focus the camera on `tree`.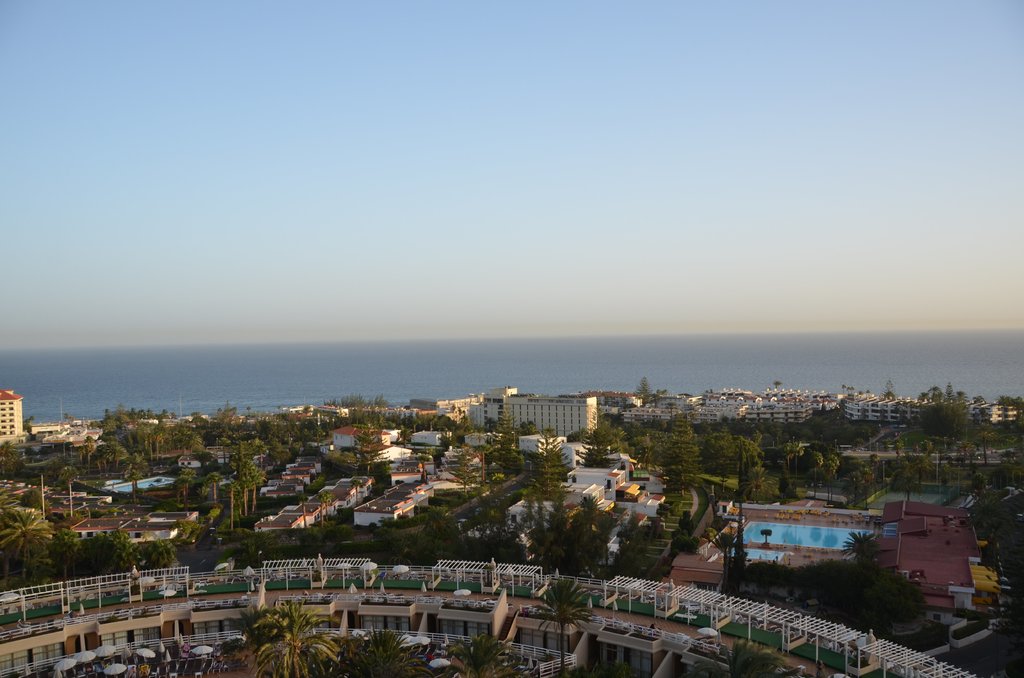
Focus region: [293,524,321,554].
